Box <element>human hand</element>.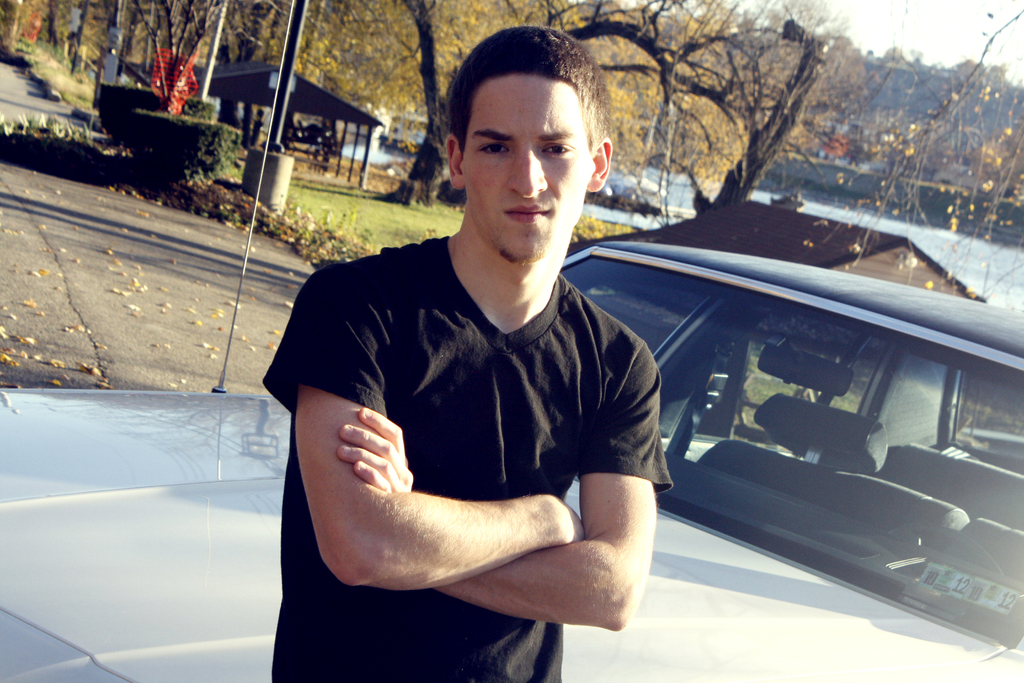
select_region(564, 500, 586, 545).
